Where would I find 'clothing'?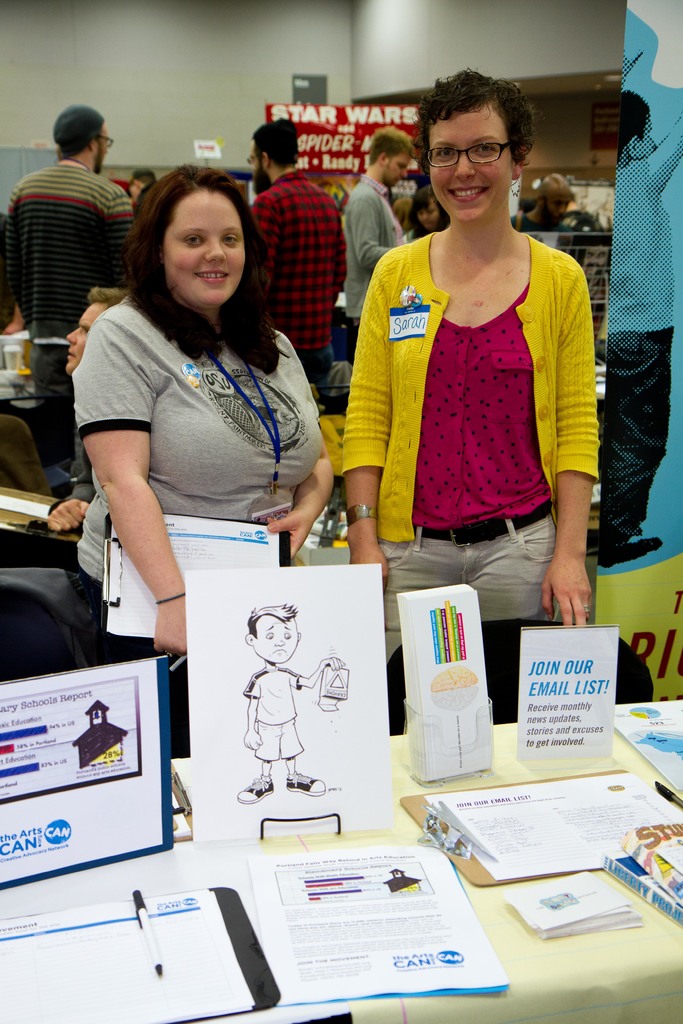
At [254, 166, 372, 409].
